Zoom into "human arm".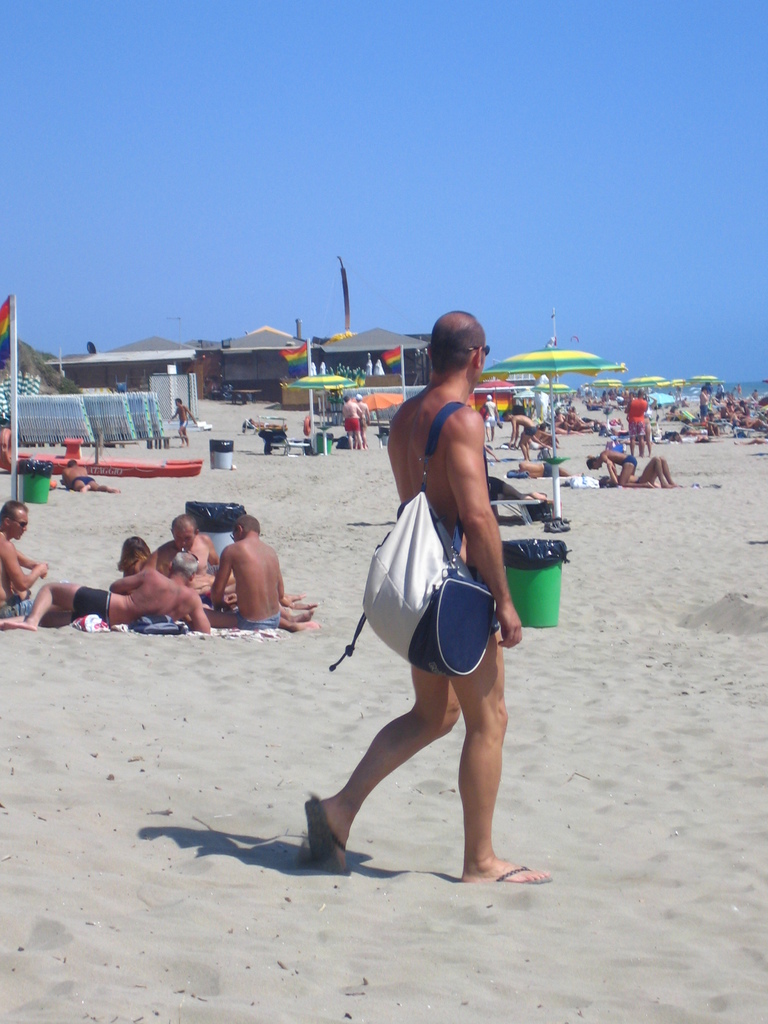
Zoom target: [188, 407, 204, 424].
